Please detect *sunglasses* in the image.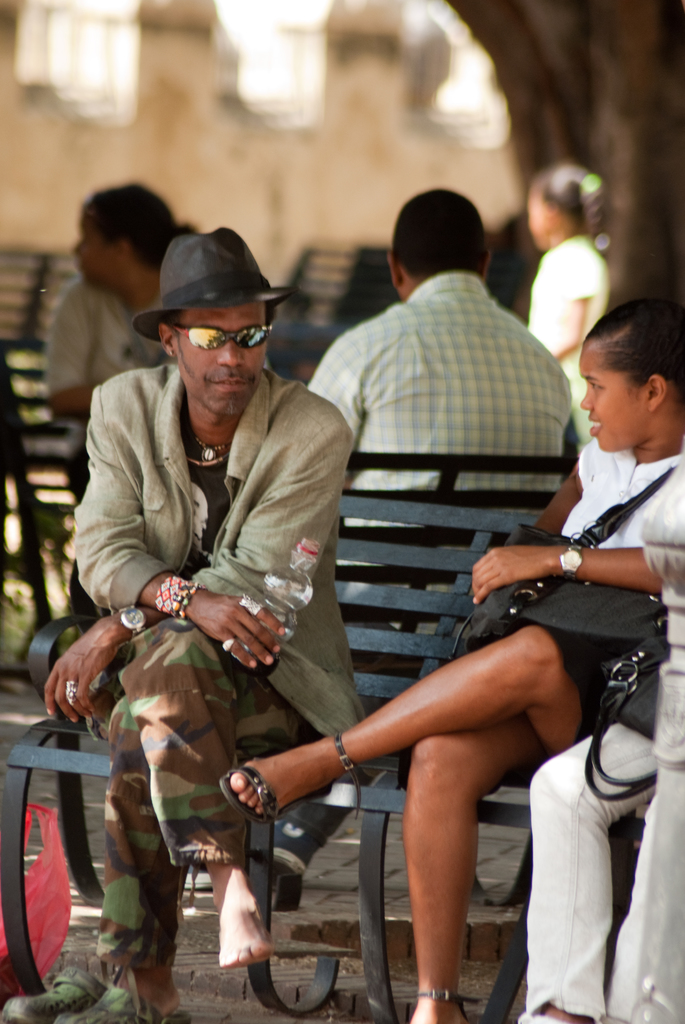
box(166, 321, 281, 359).
